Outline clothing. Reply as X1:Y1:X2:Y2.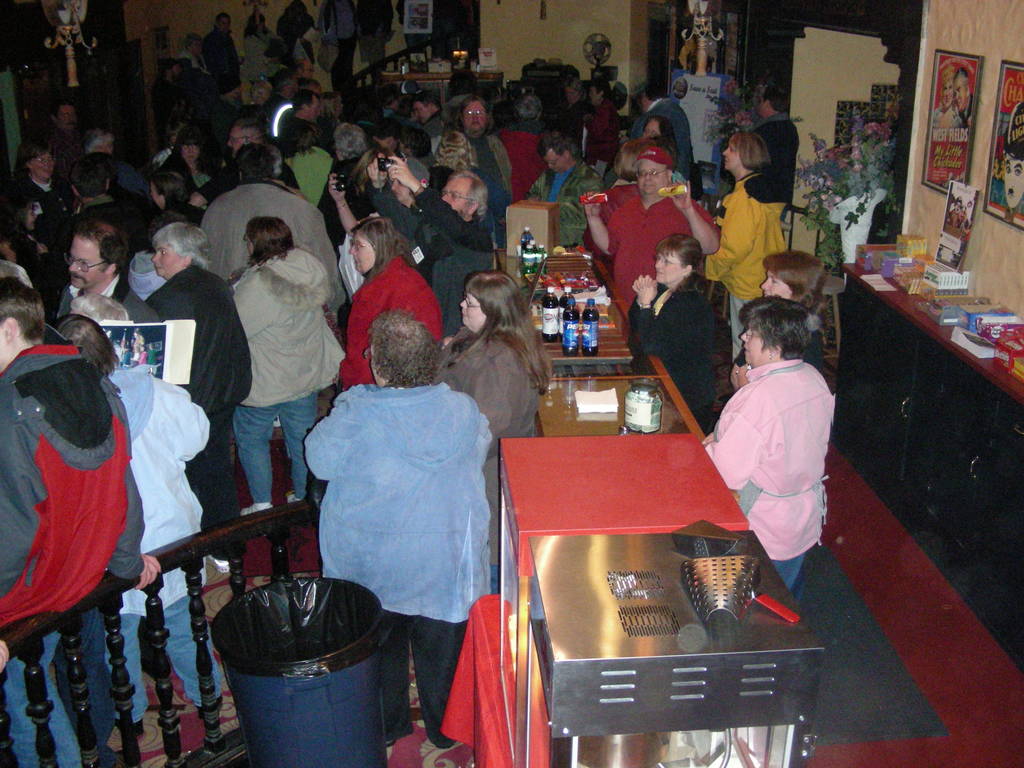
324:1:355:97.
